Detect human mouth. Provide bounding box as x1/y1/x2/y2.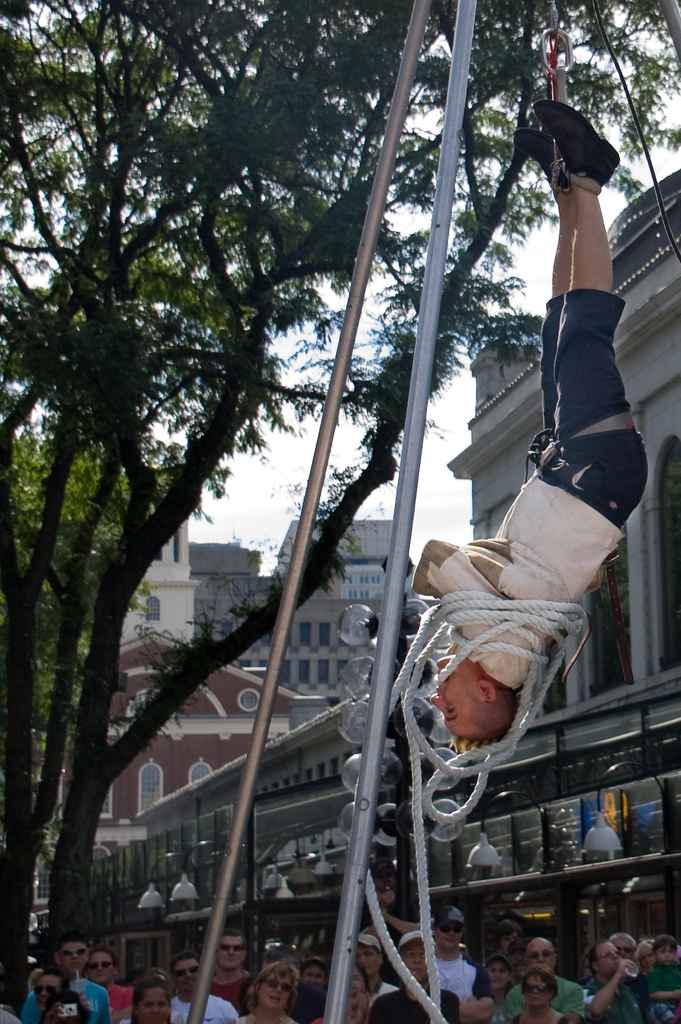
353/989/358/996.
